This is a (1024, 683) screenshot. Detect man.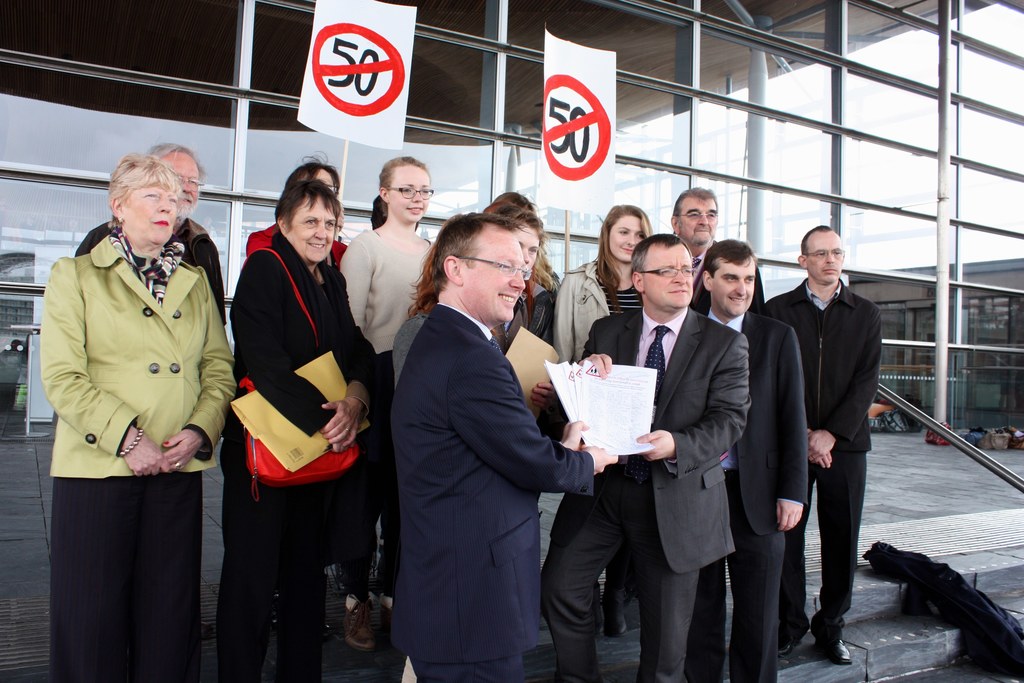
(700,236,808,682).
